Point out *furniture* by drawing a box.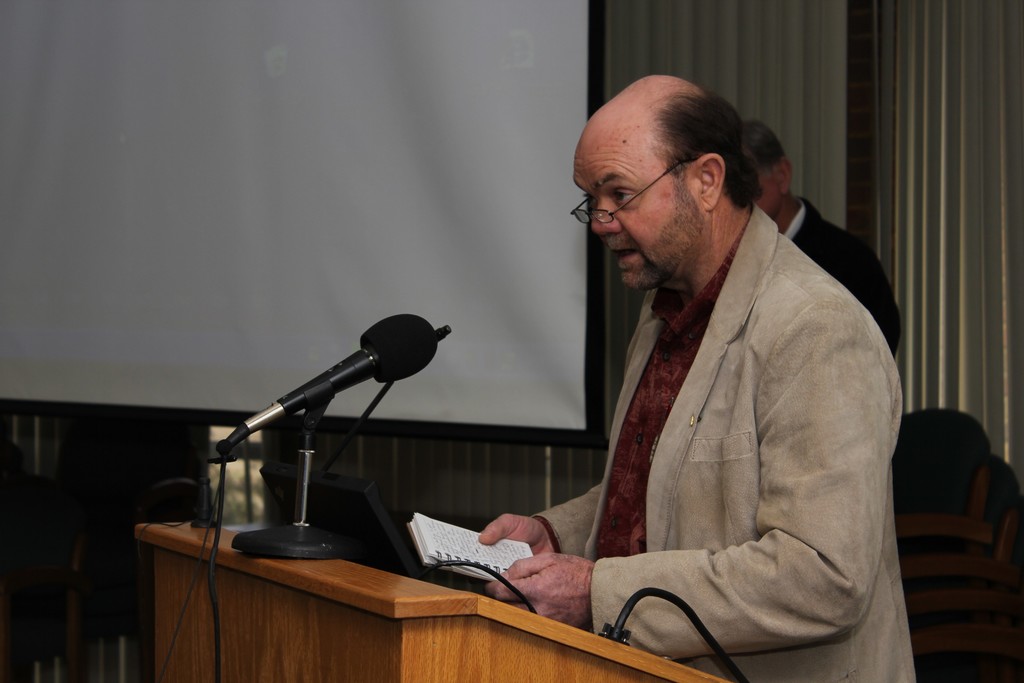
bbox=(135, 518, 737, 682).
